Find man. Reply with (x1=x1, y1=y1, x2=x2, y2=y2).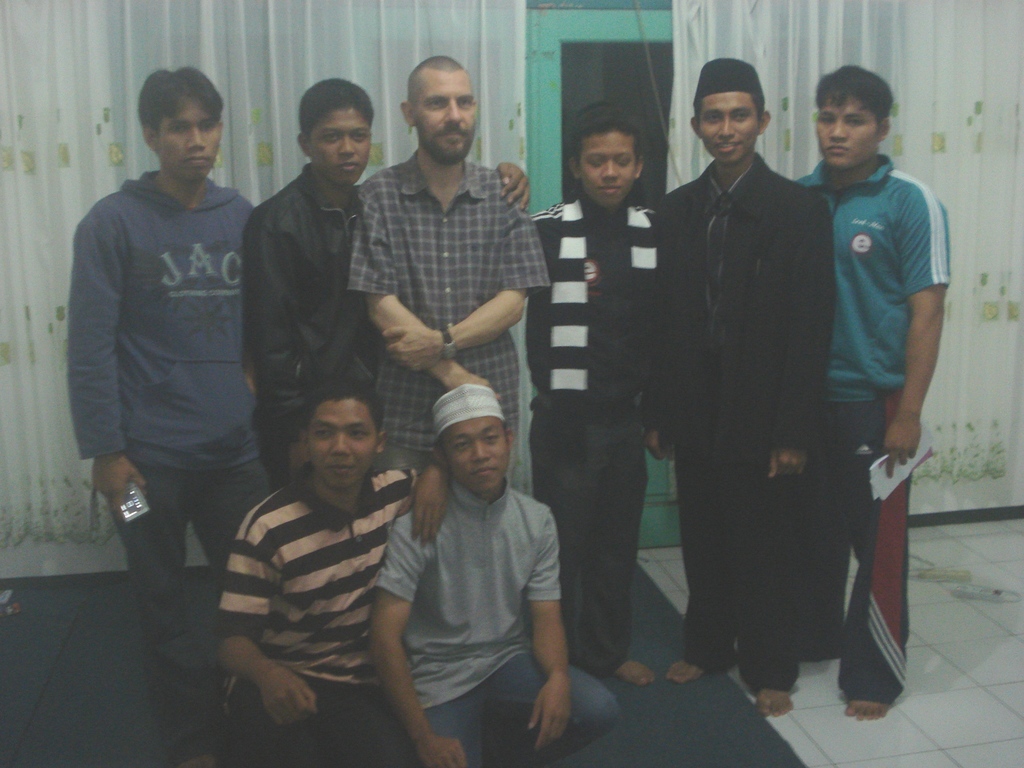
(x1=799, y1=67, x2=955, y2=720).
